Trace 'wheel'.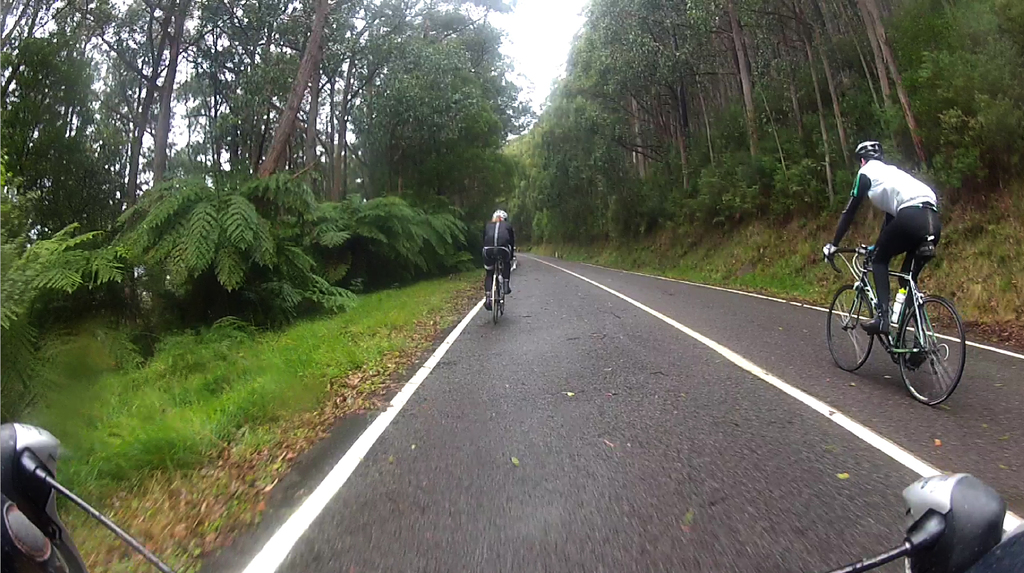
Traced to {"left": 824, "top": 287, "right": 875, "bottom": 367}.
